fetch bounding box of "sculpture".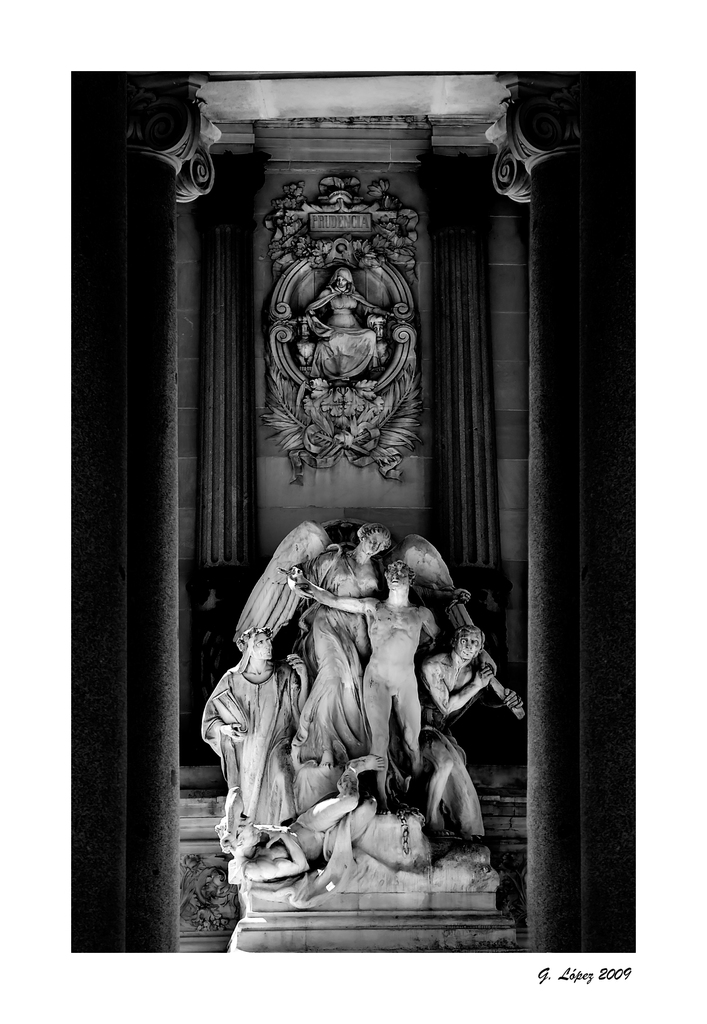
Bbox: x1=287 y1=267 x2=408 y2=397.
